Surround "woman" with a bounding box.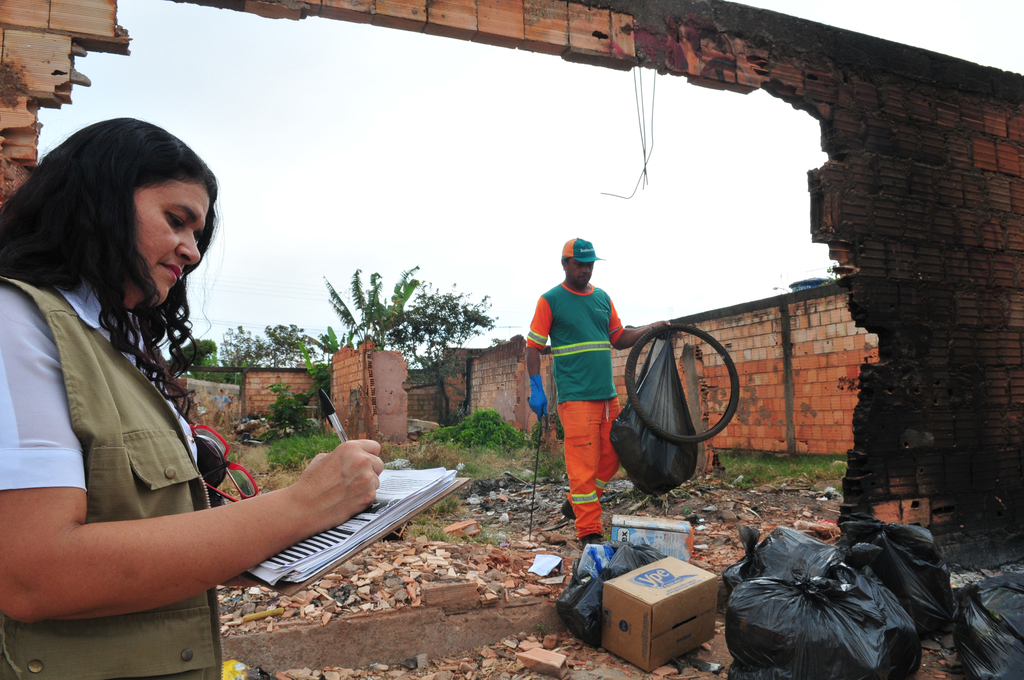
BBox(0, 118, 384, 679).
